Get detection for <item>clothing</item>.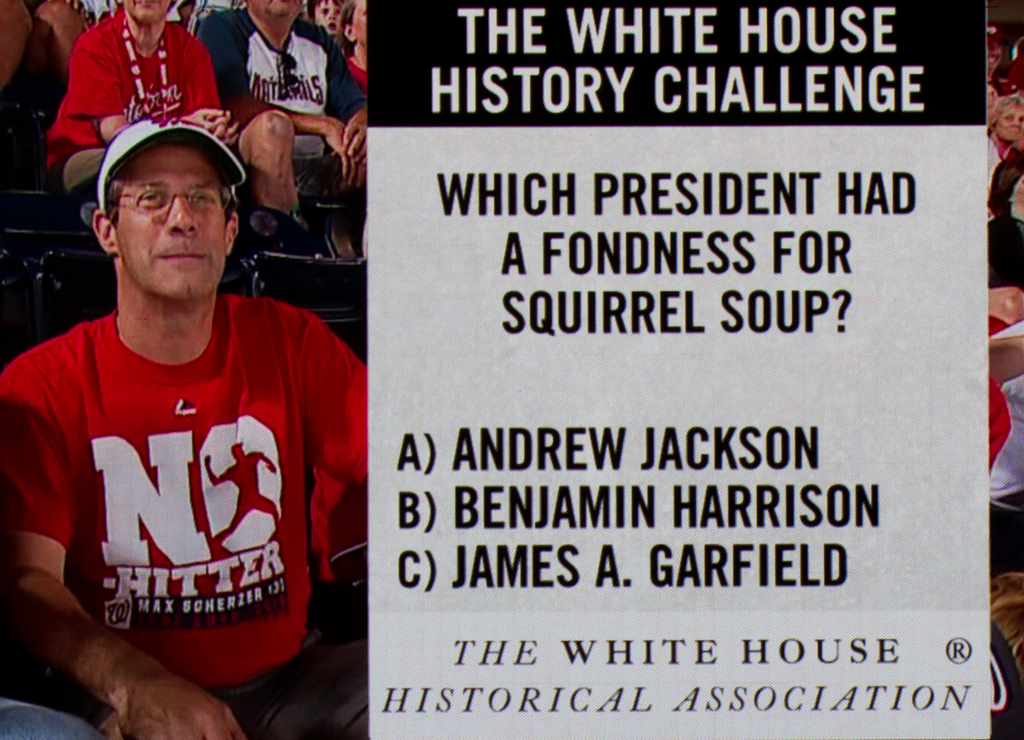
Detection: select_region(202, 0, 369, 204).
